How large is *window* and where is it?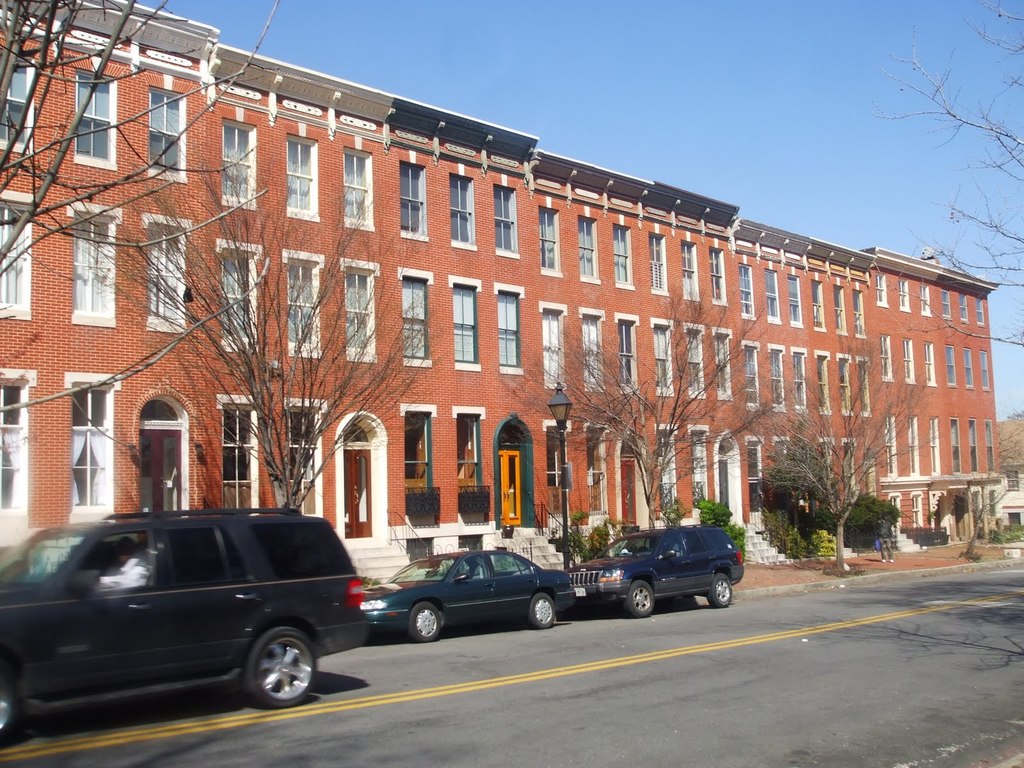
Bounding box: Rect(876, 276, 887, 304).
